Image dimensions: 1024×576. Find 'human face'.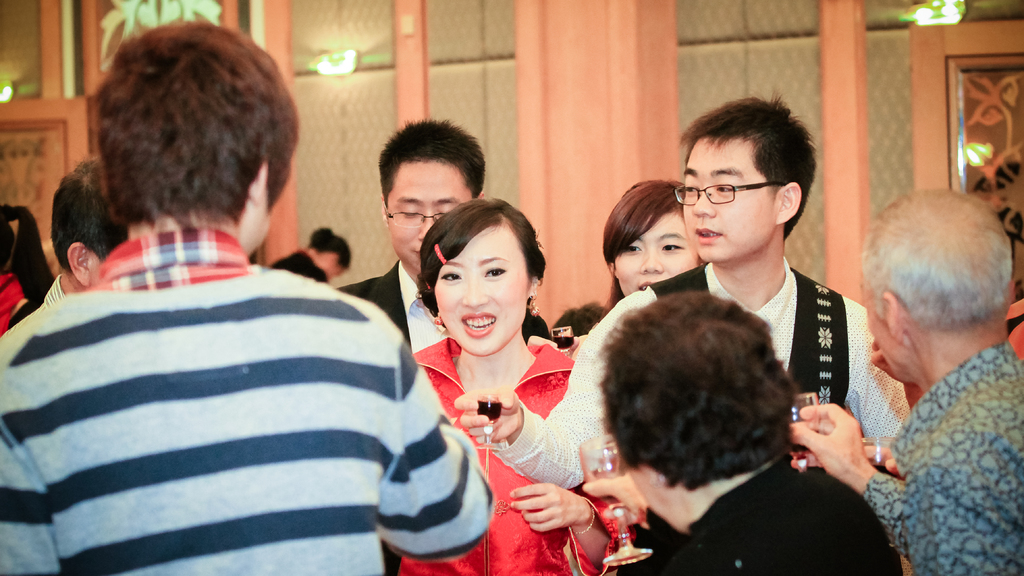
BBox(682, 135, 779, 260).
